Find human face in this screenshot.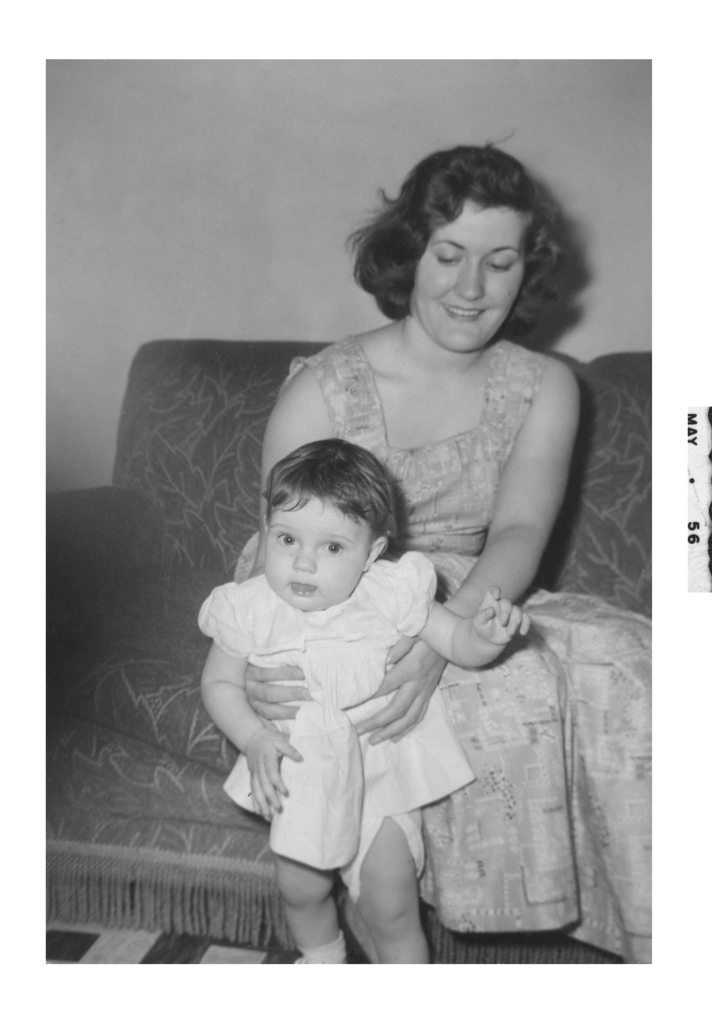
The bounding box for human face is locate(264, 491, 370, 611).
